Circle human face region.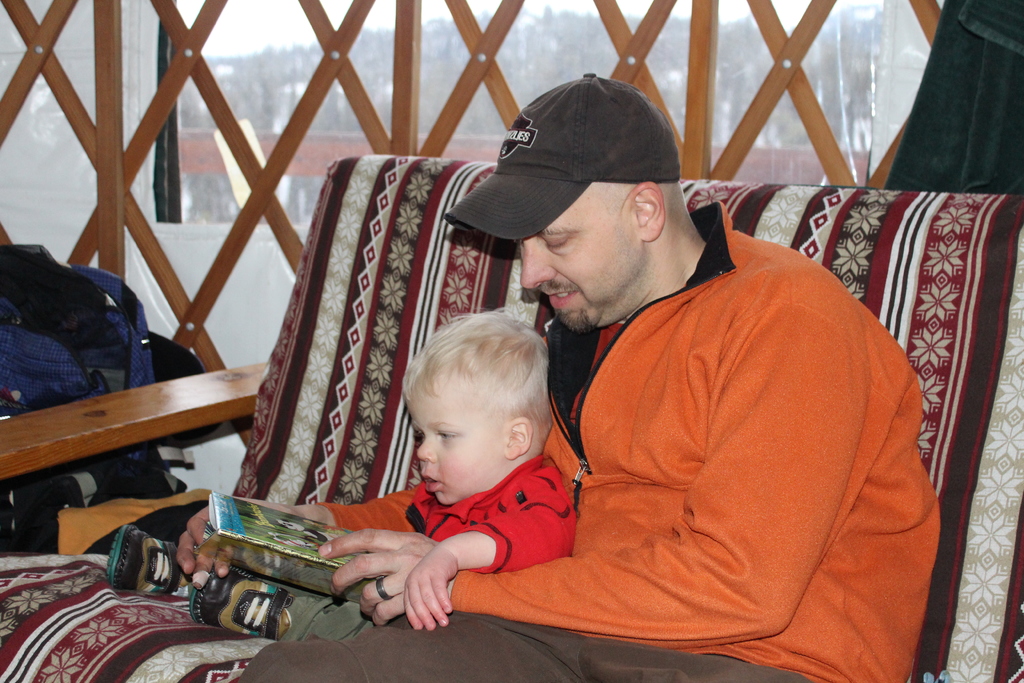
Region: 521/183/650/331.
